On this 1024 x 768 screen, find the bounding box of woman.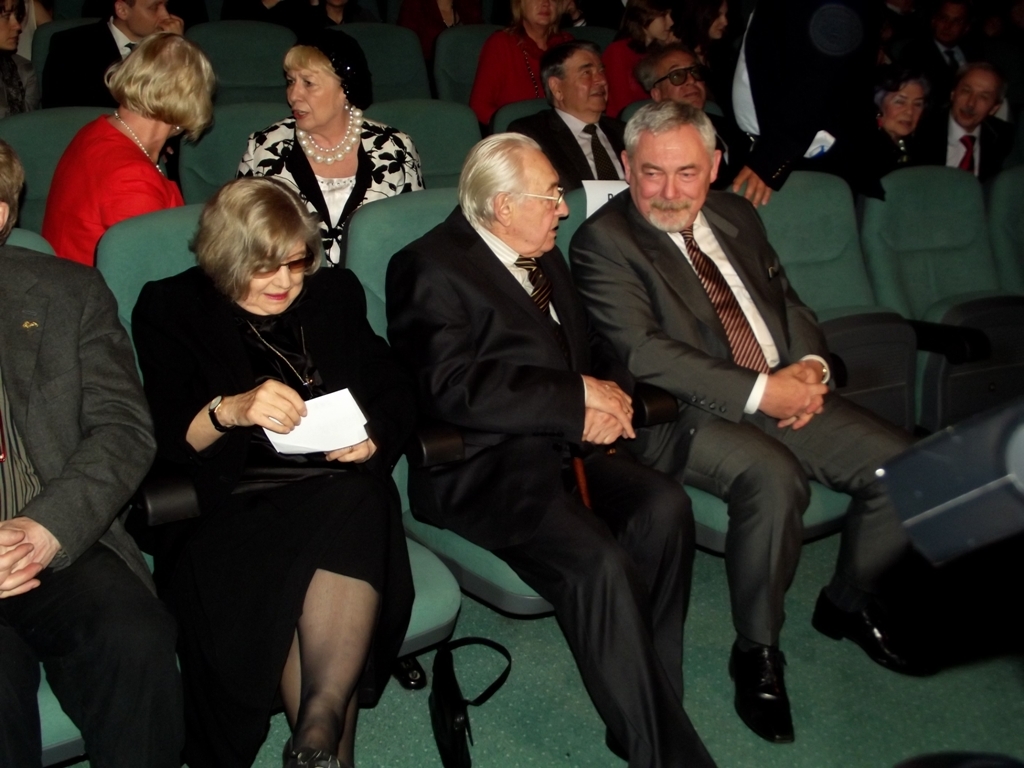
Bounding box: 600, 0, 678, 117.
